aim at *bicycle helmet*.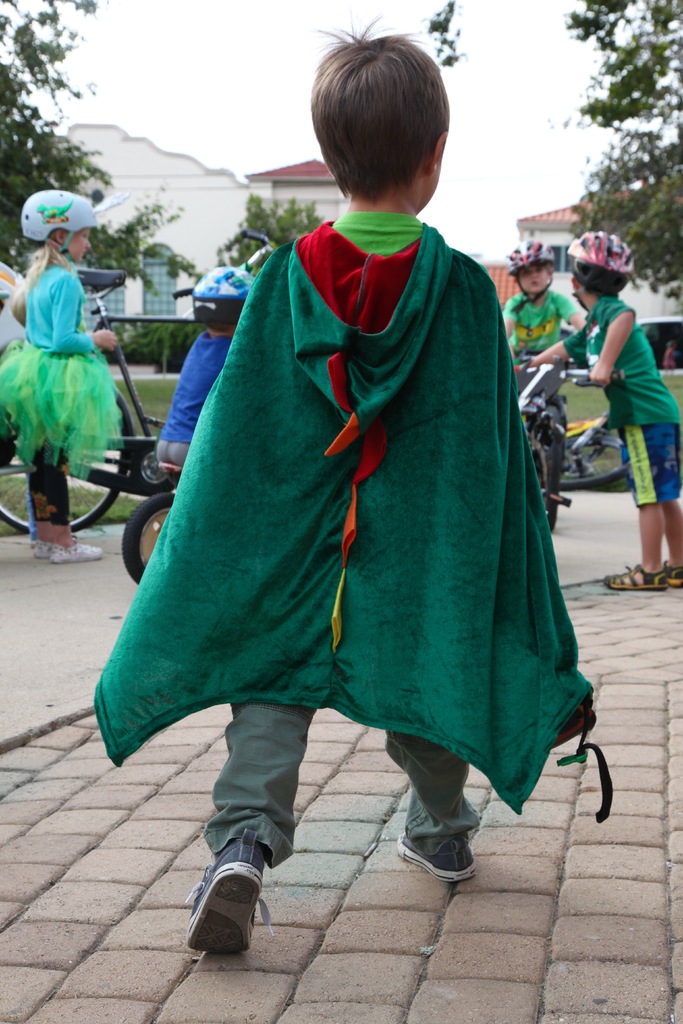
Aimed at 565:230:633:278.
